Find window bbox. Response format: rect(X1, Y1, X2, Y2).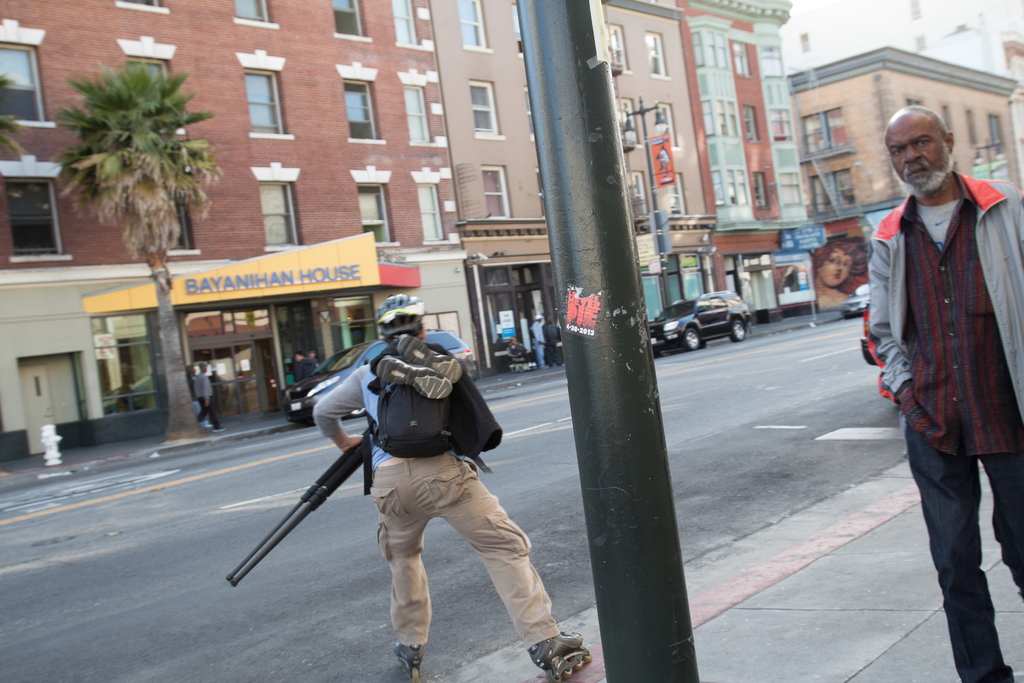
rect(0, 21, 52, 135).
